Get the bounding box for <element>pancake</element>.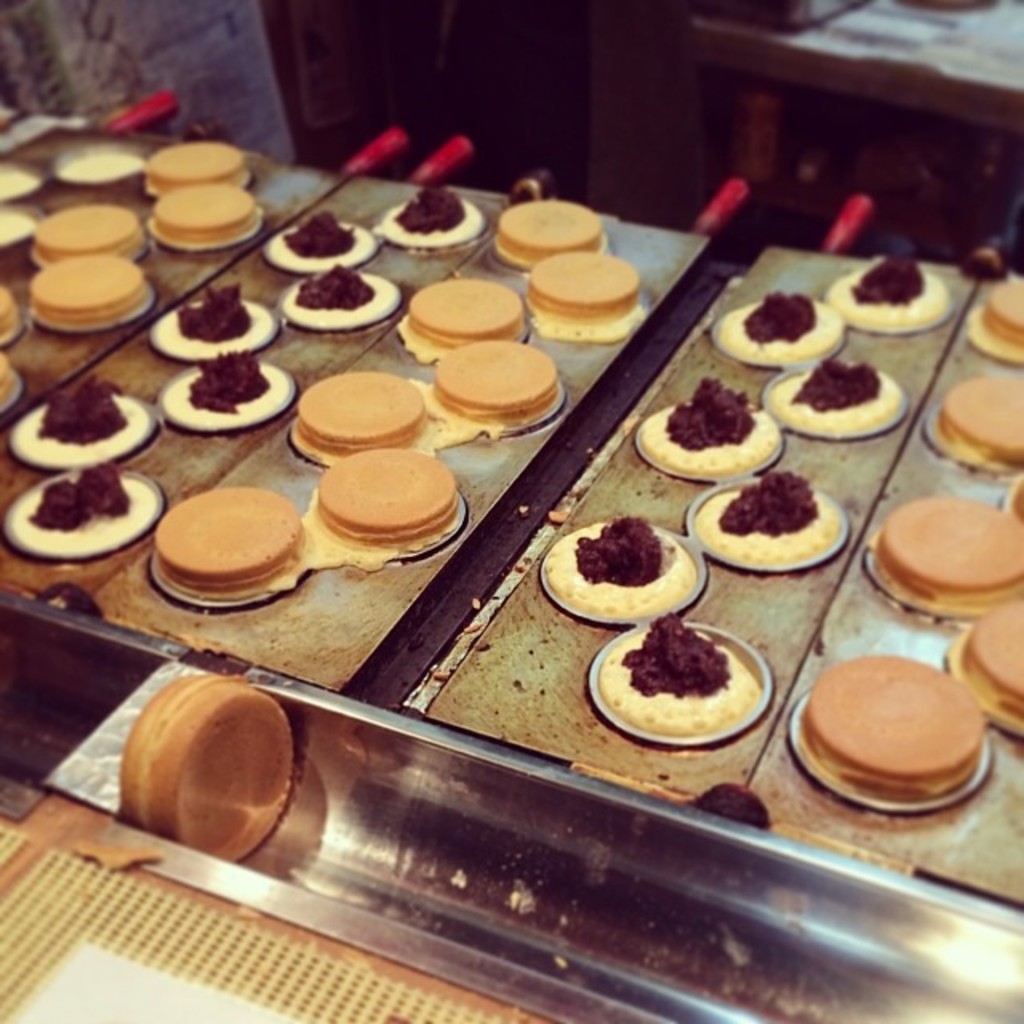
region(549, 502, 706, 618).
